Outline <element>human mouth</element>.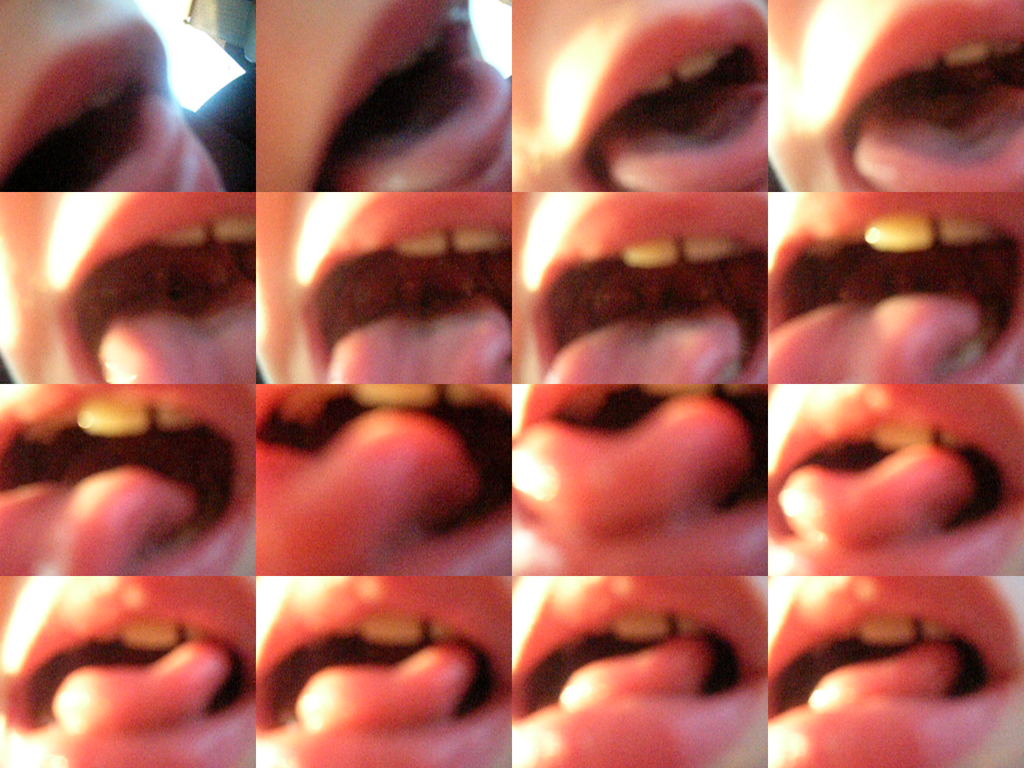
Outline: [left=252, top=582, right=512, bottom=767].
